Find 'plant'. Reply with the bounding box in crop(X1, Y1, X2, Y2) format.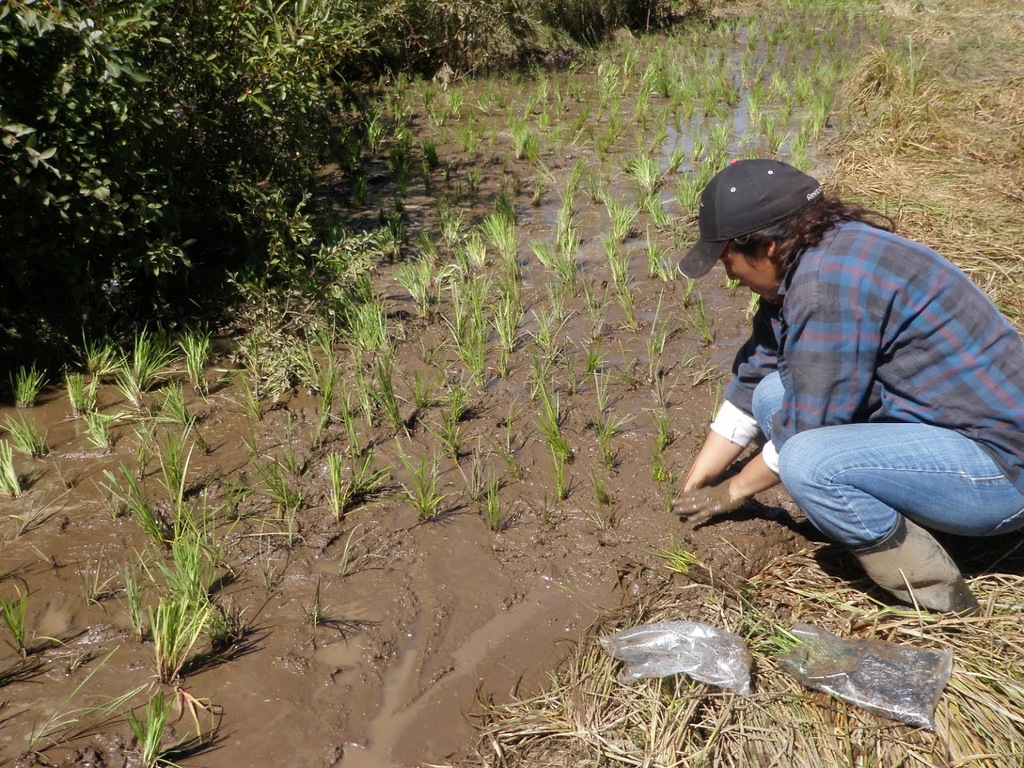
crop(347, 350, 371, 413).
